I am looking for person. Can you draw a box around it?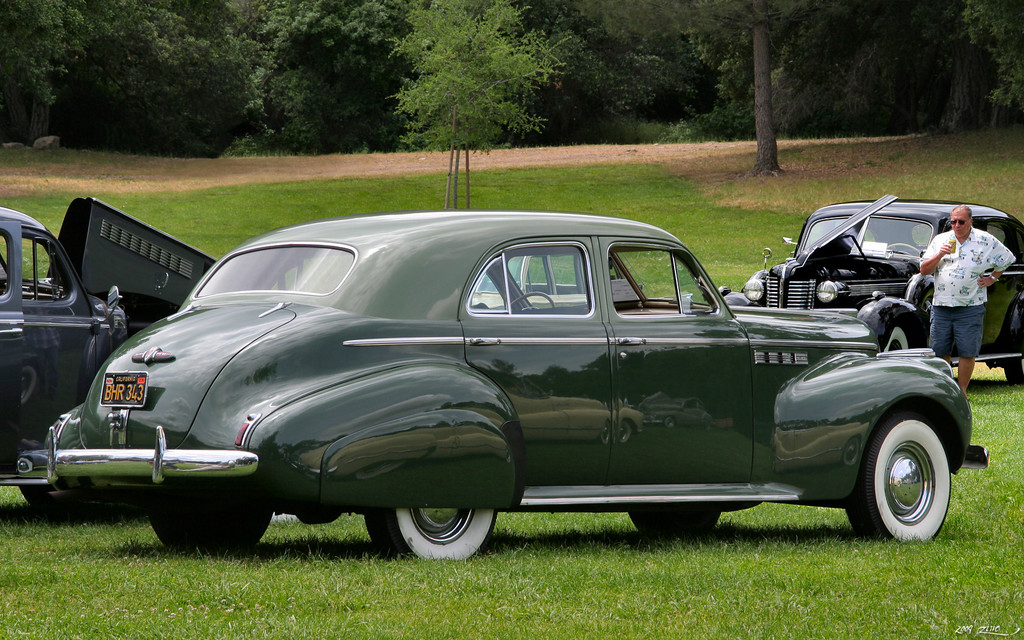
Sure, the bounding box is 916, 203, 1021, 393.
